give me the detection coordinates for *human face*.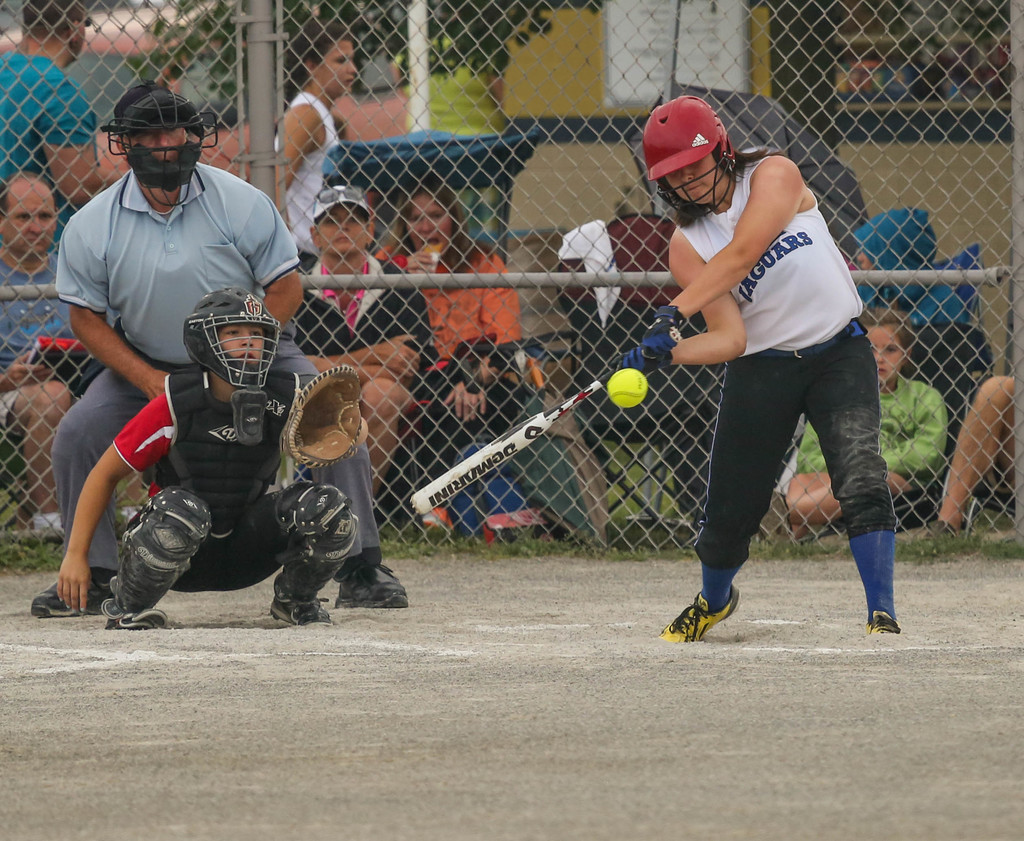
bbox=(316, 40, 358, 96).
